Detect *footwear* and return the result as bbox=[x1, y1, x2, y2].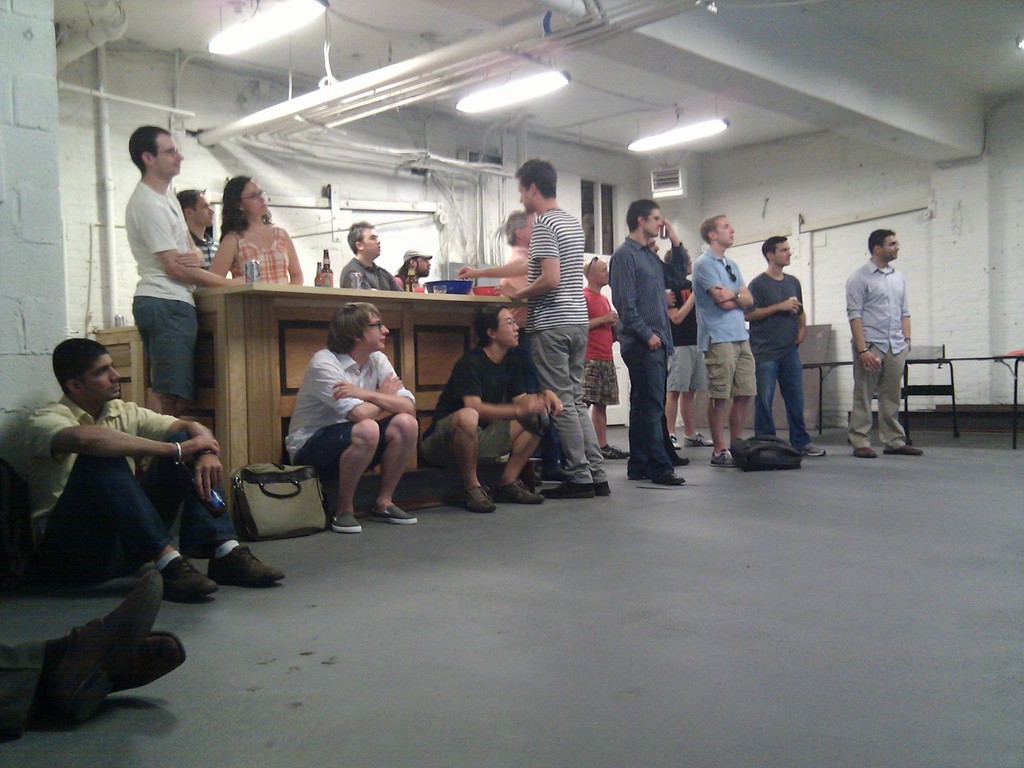
bbox=[709, 446, 740, 466].
